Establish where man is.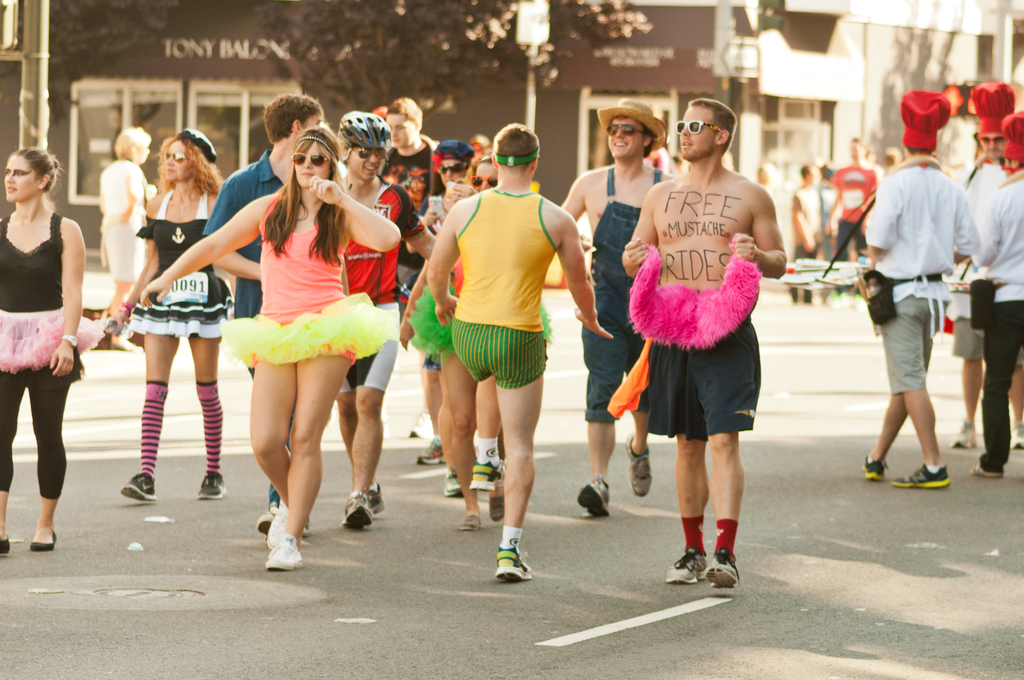
Established at bbox(422, 119, 614, 588).
